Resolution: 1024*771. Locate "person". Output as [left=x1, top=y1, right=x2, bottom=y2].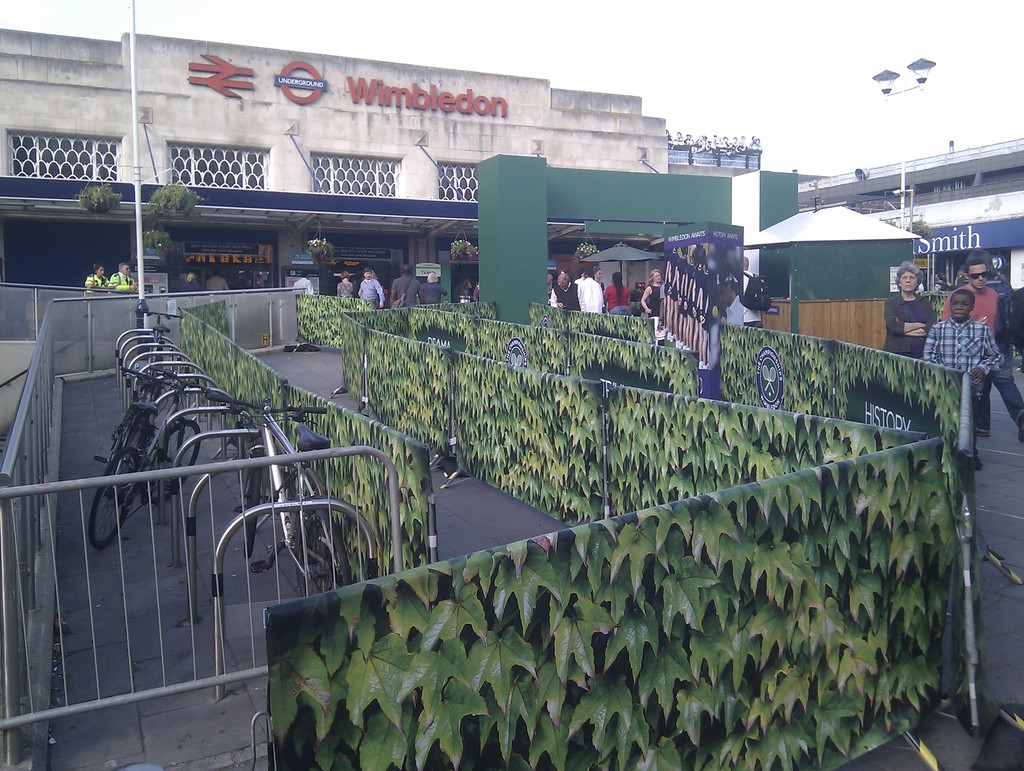
[left=944, top=256, right=1000, bottom=349].
